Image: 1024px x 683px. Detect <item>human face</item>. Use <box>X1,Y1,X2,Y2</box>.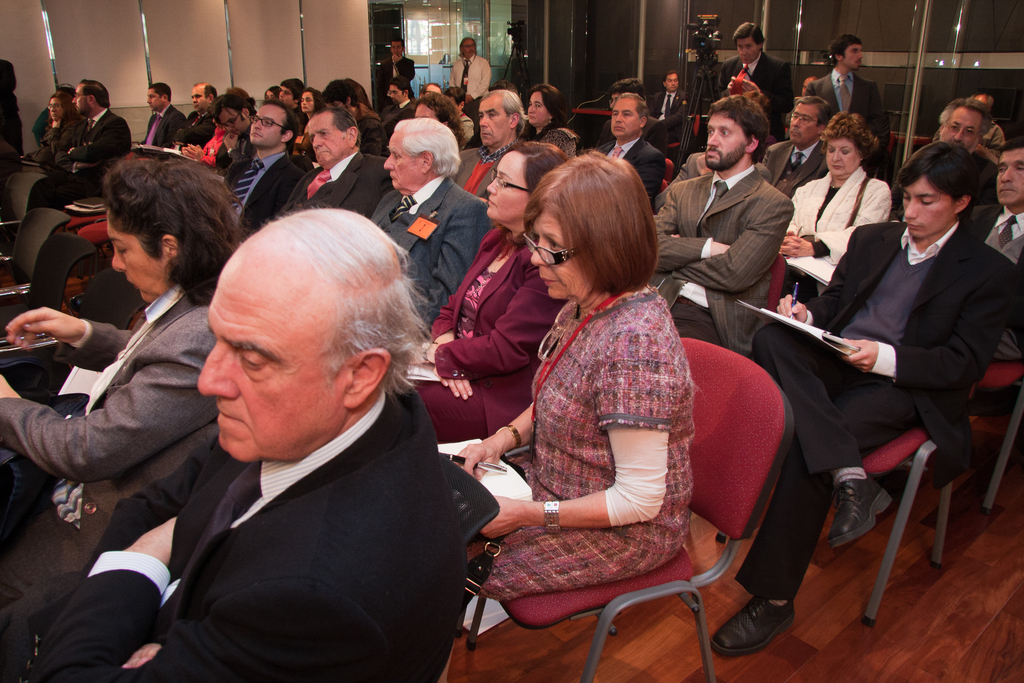
<box>147,86,164,111</box>.
